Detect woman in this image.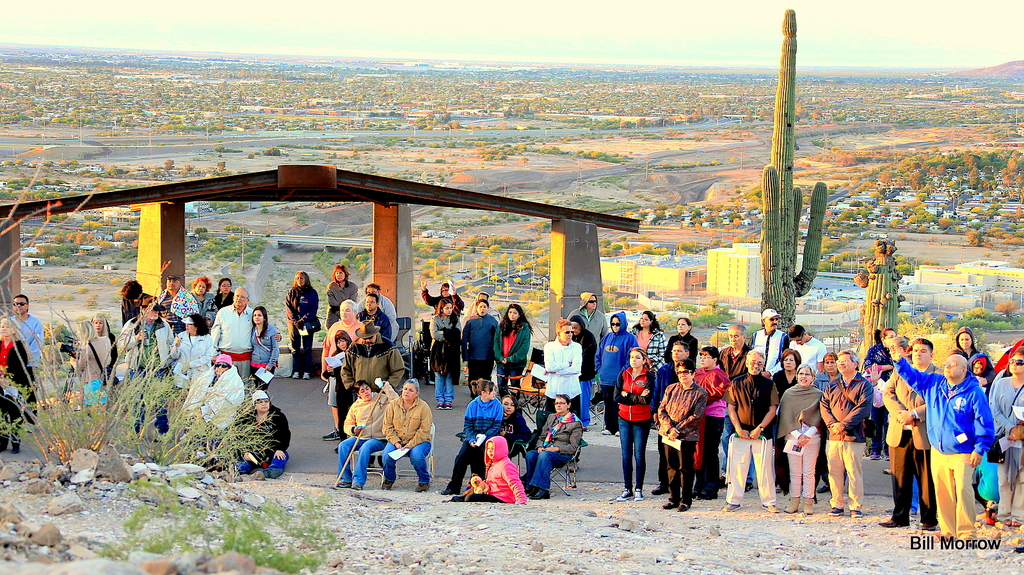
Detection: <region>337, 379, 399, 494</region>.
